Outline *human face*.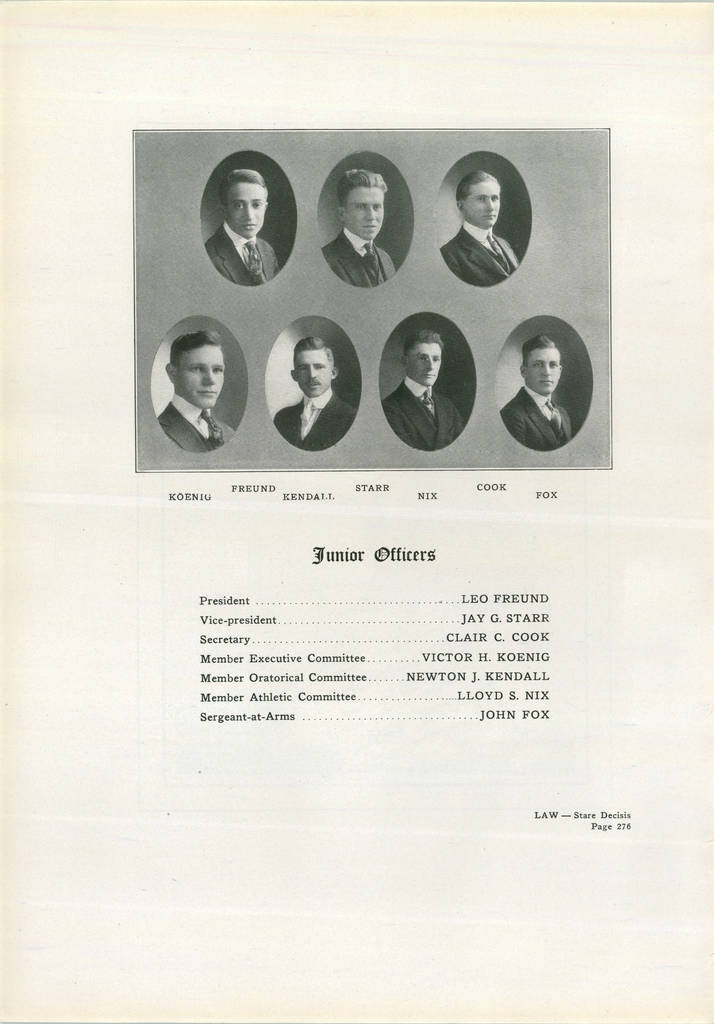
Outline: box(461, 179, 501, 223).
